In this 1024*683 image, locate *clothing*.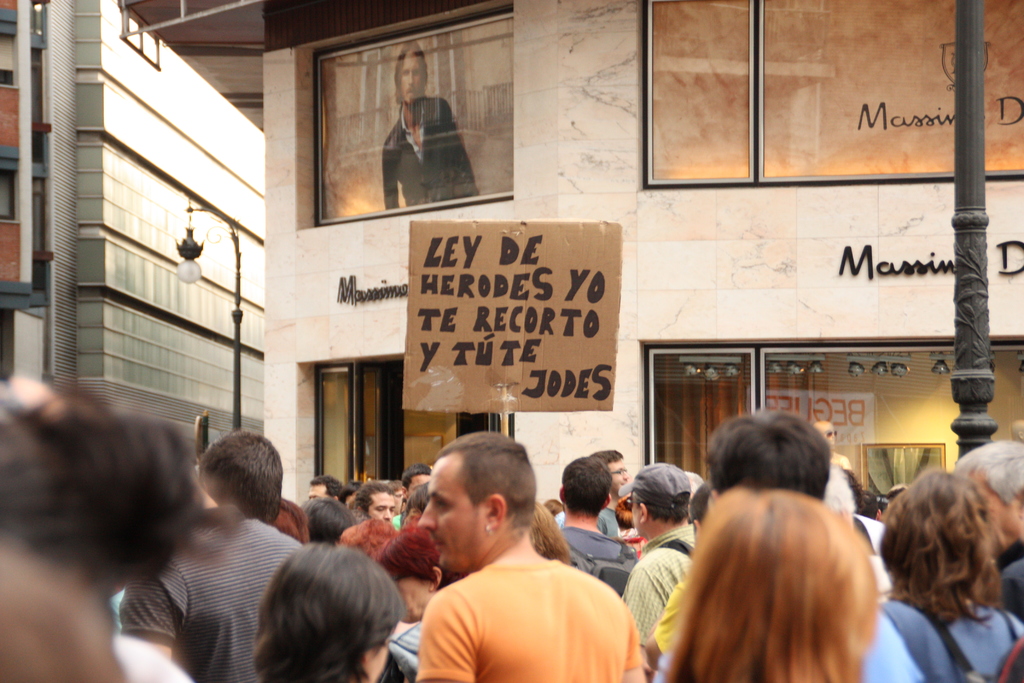
Bounding box: (1000,557,1017,618).
